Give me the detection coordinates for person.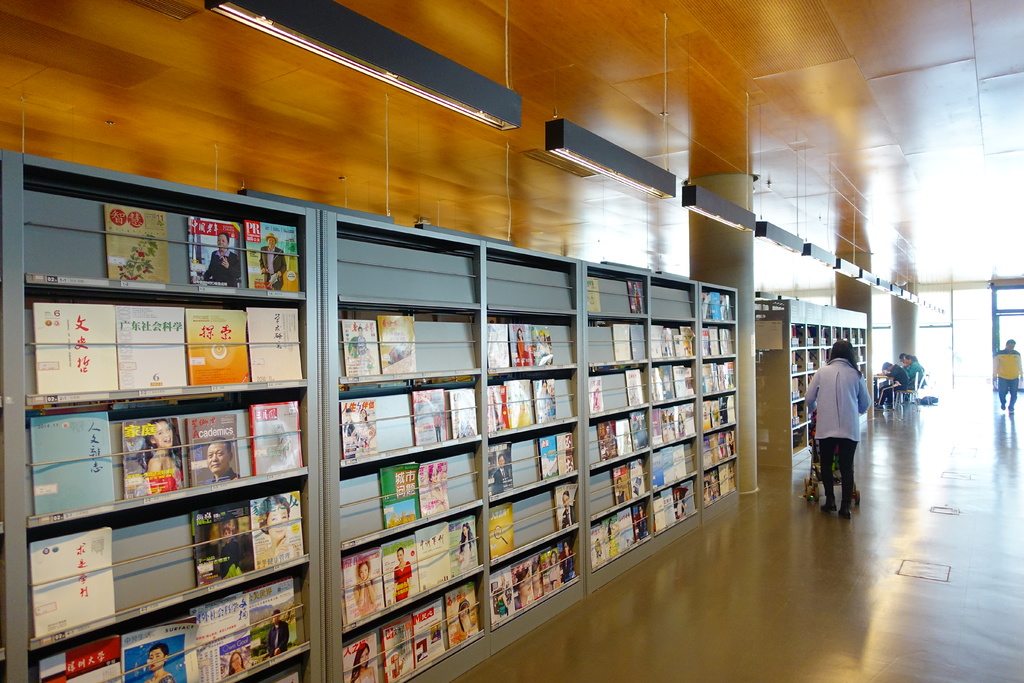
Rect(992, 337, 1023, 415).
